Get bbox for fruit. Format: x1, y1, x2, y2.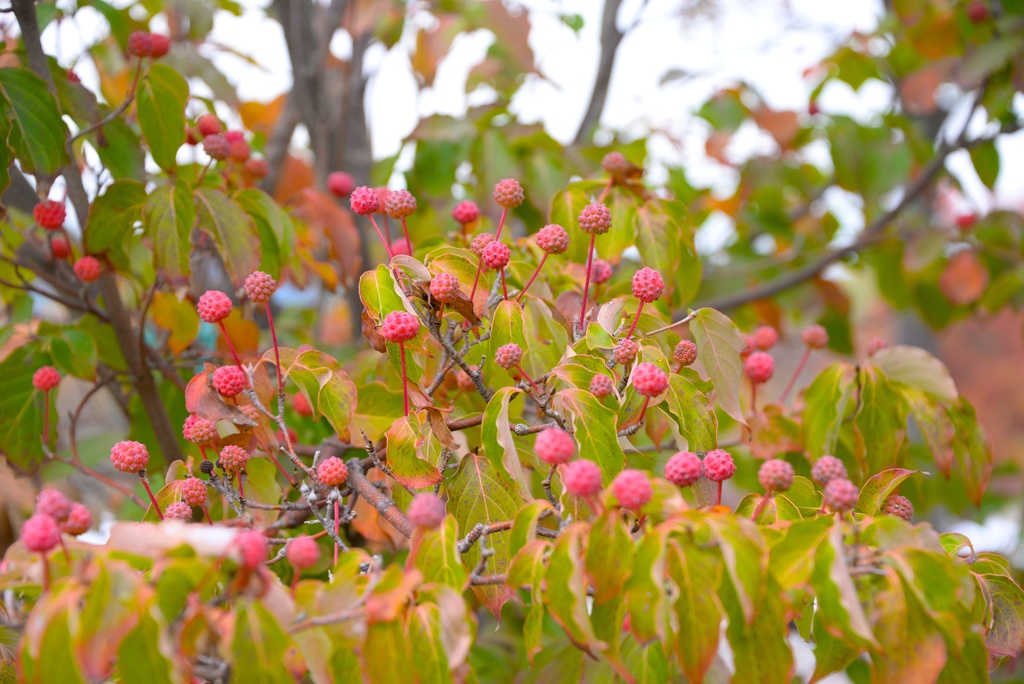
26, 515, 58, 557.
